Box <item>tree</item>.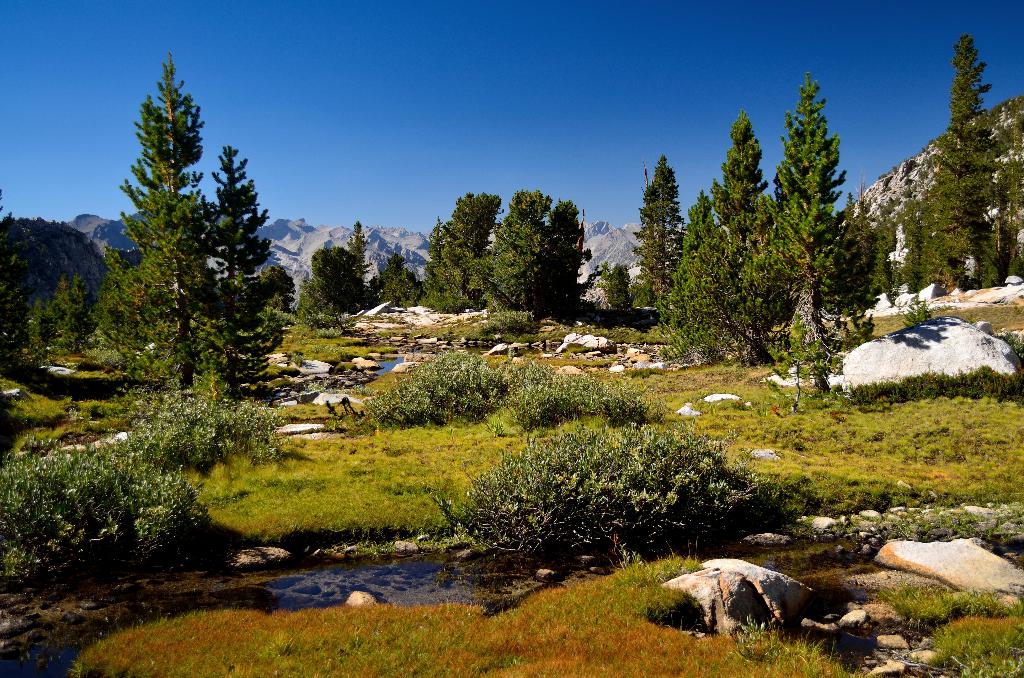
crop(908, 25, 1011, 293).
